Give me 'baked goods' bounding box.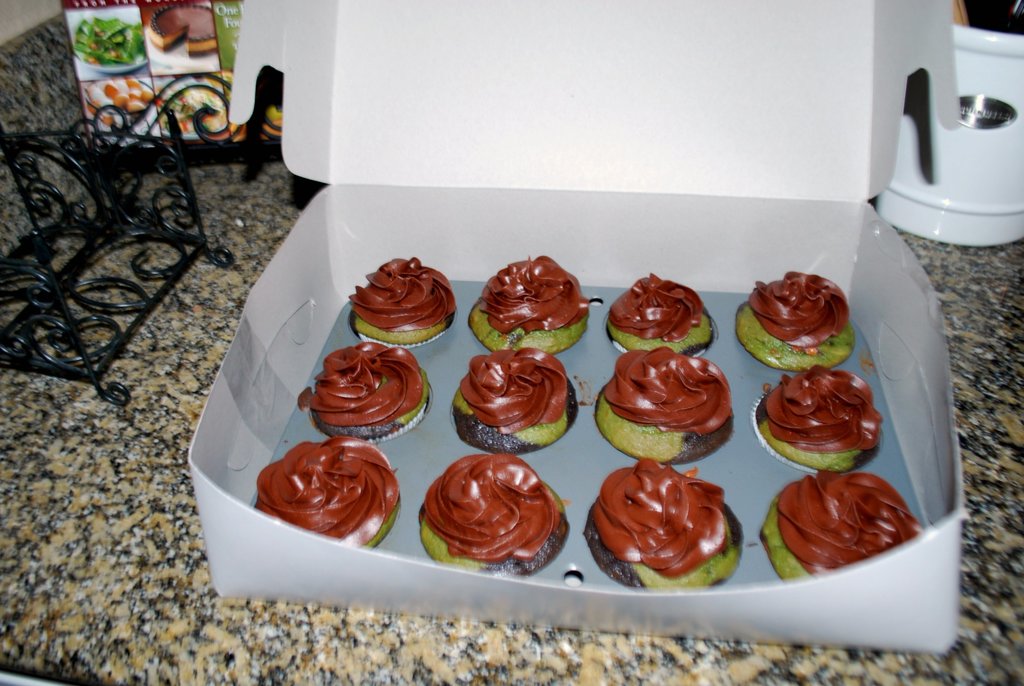
(256, 440, 400, 550).
